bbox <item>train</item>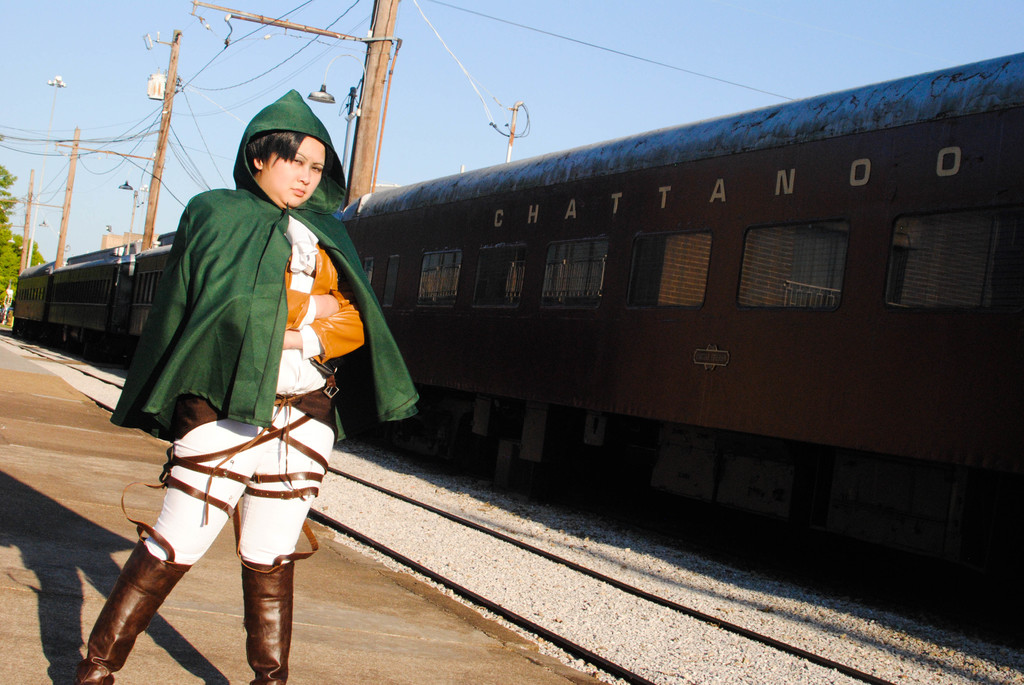
BBox(12, 51, 1023, 651)
